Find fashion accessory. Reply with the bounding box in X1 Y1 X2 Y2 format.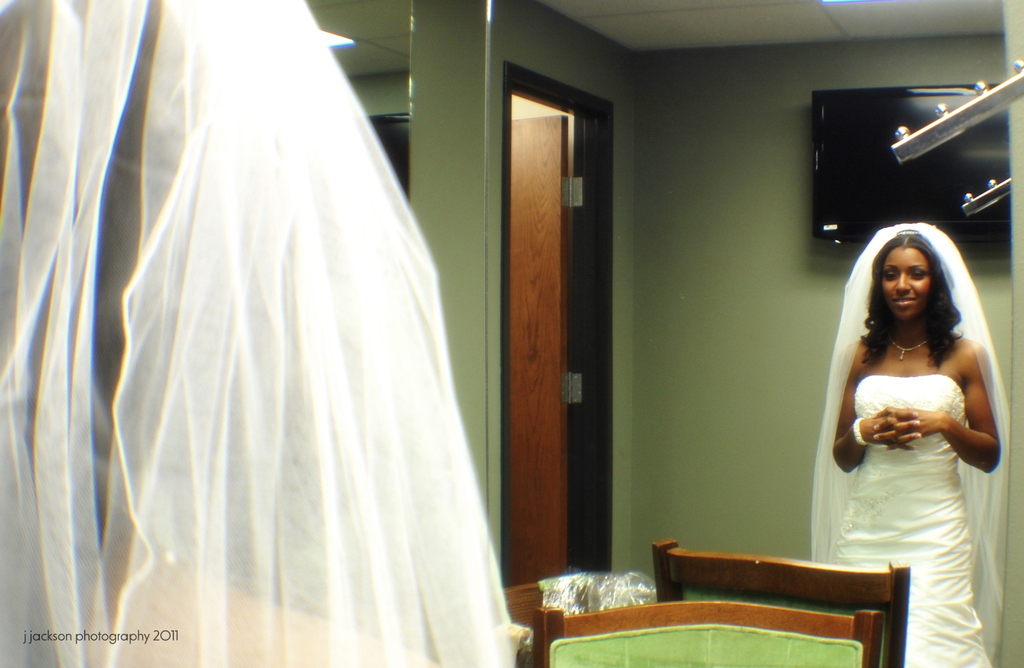
888 338 932 360.
